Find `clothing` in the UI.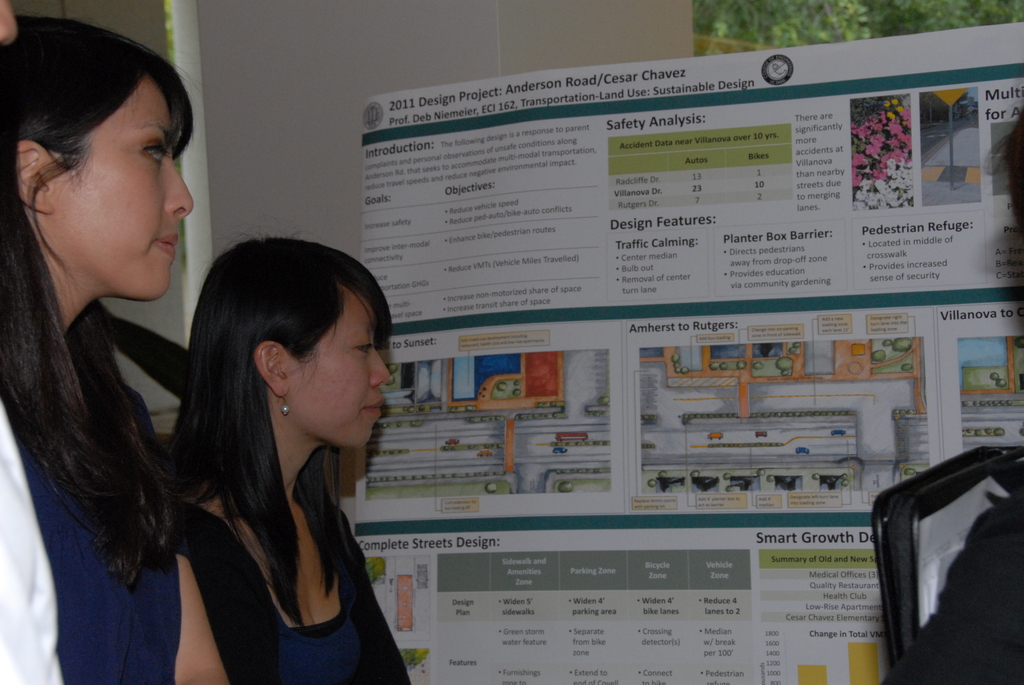
UI element at [915,487,1023,684].
